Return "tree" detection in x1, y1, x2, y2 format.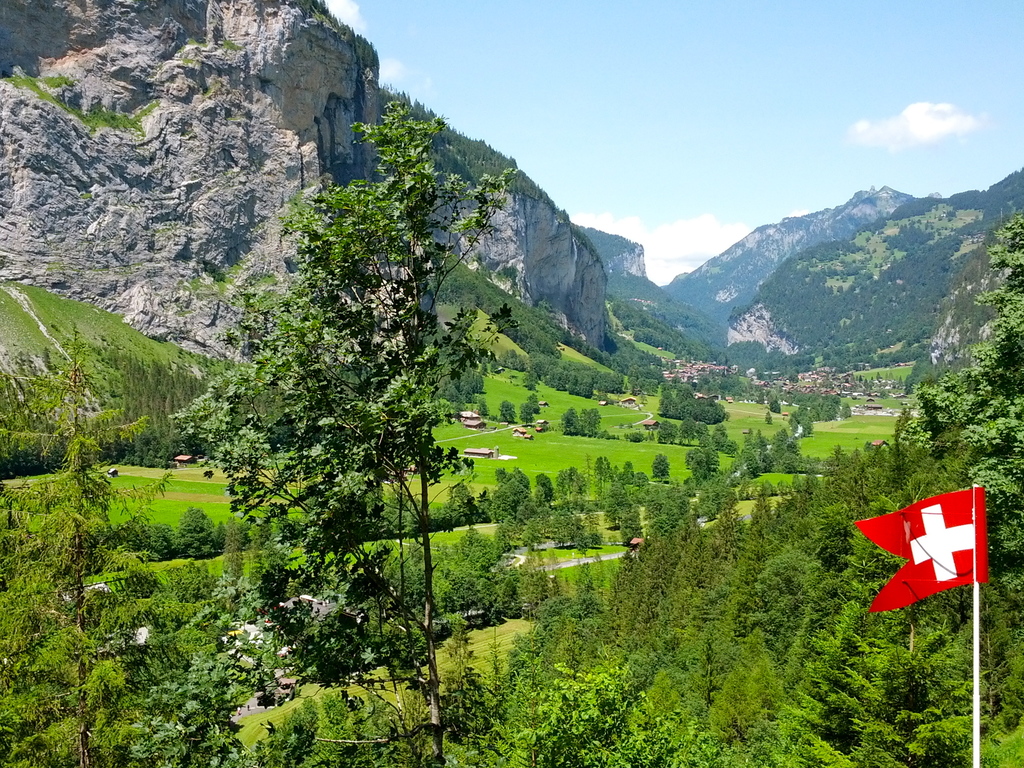
669, 639, 858, 767.
